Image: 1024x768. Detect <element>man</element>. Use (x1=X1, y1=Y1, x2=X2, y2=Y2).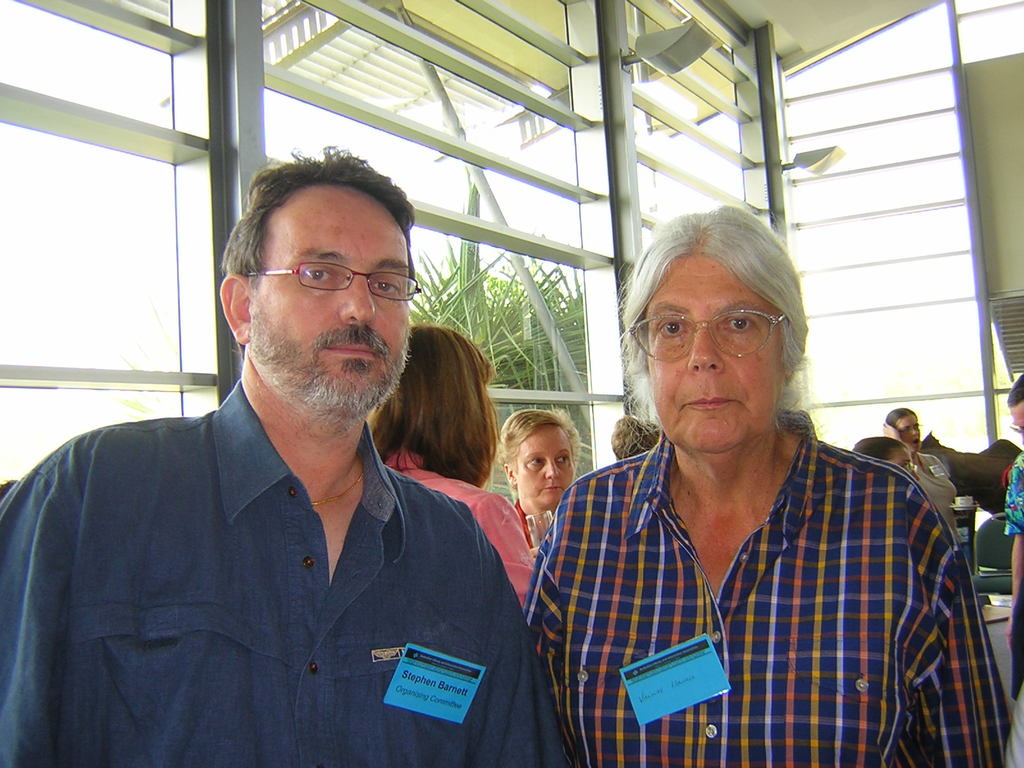
(x1=0, y1=140, x2=561, y2=767).
